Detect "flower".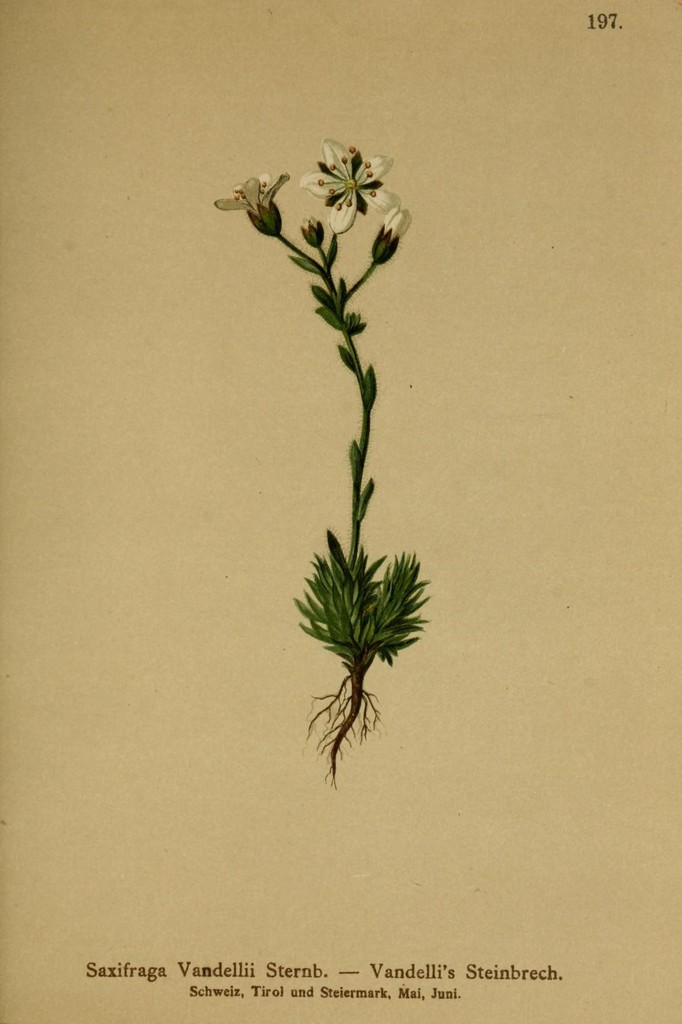
Detected at [left=290, top=138, right=400, bottom=239].
